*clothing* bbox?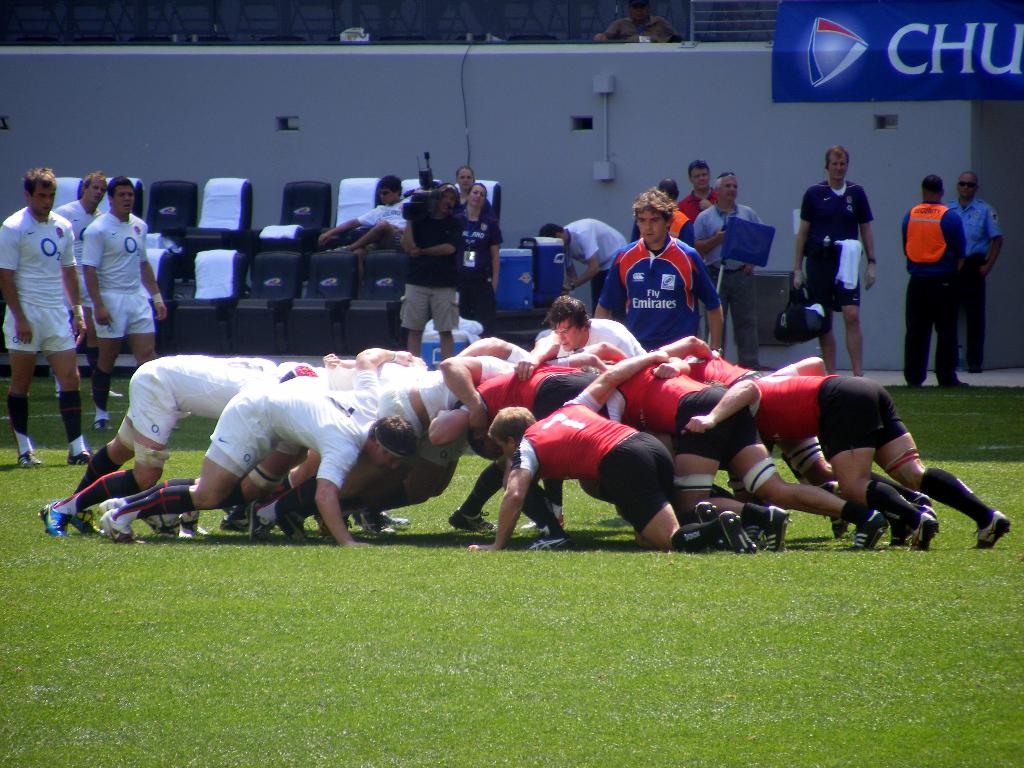
<bbox>397, 206, 465, 332</bbox>
